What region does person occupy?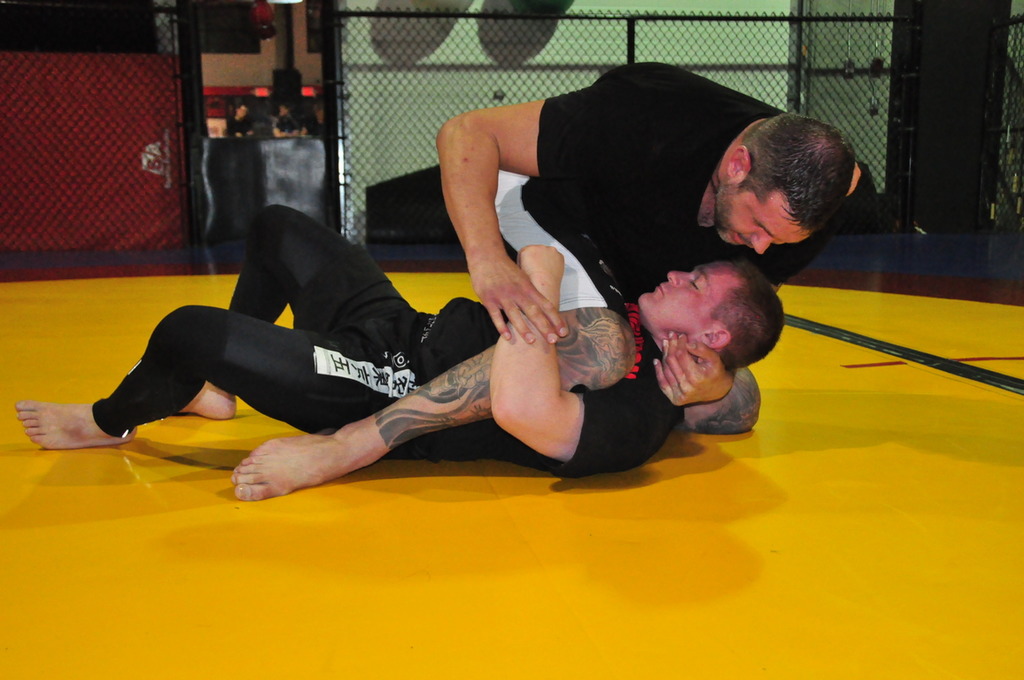
(left=419, top=53, right=879, bottom=429).
